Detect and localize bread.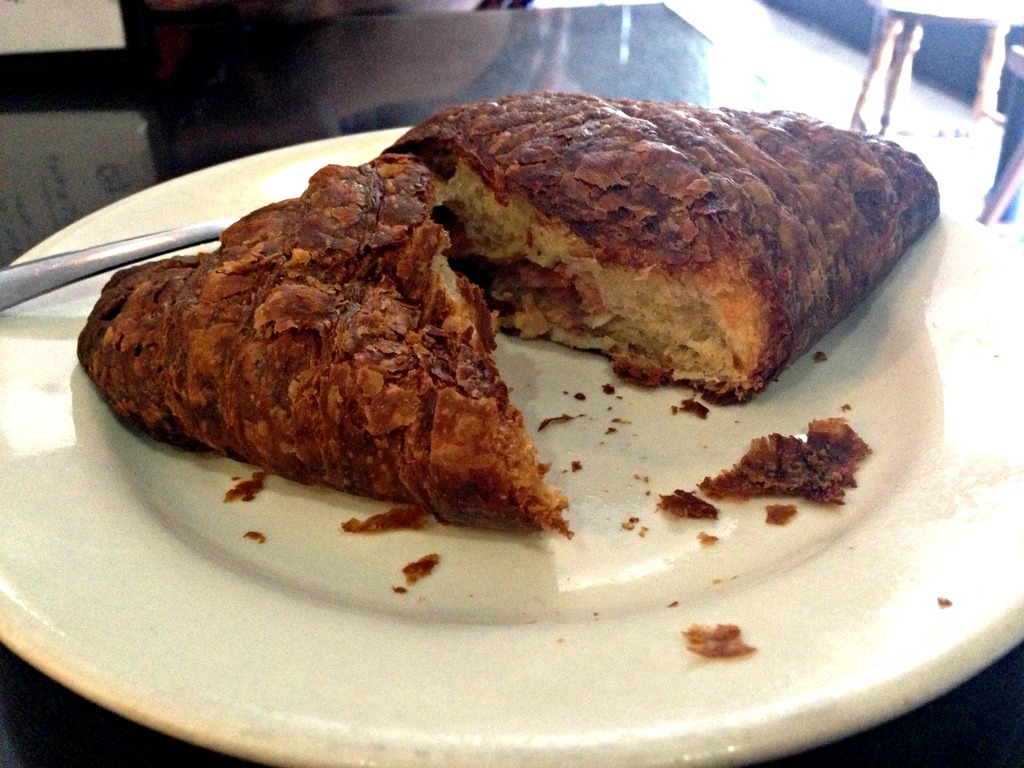
Localized at 72 155 568 548.
